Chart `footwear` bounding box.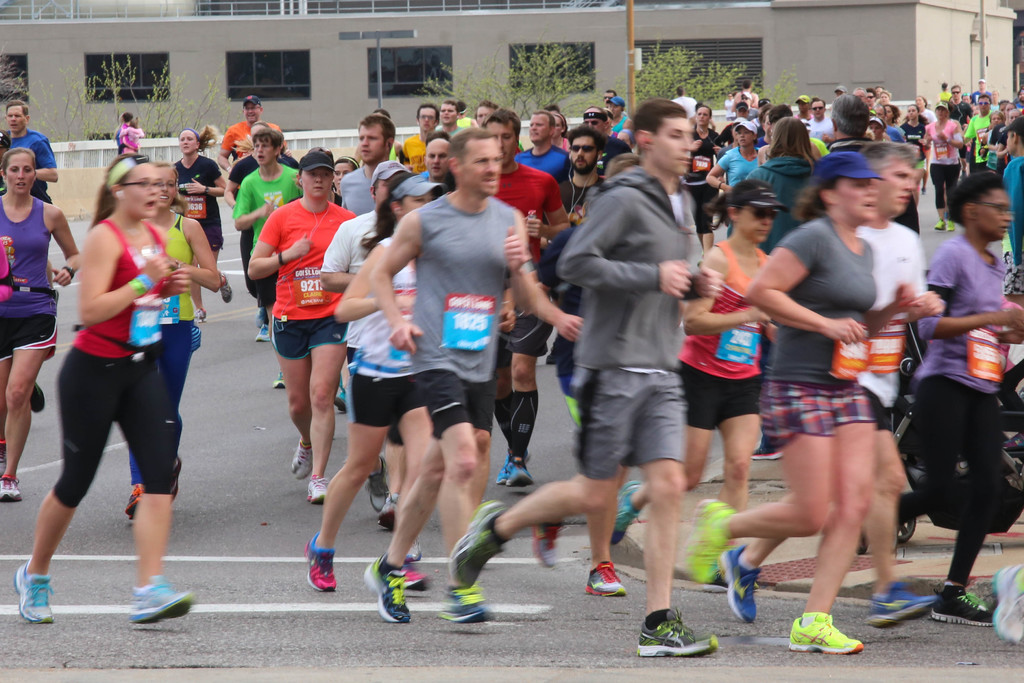
Charted: (left=255, top=320, right=268, bottom=340).
